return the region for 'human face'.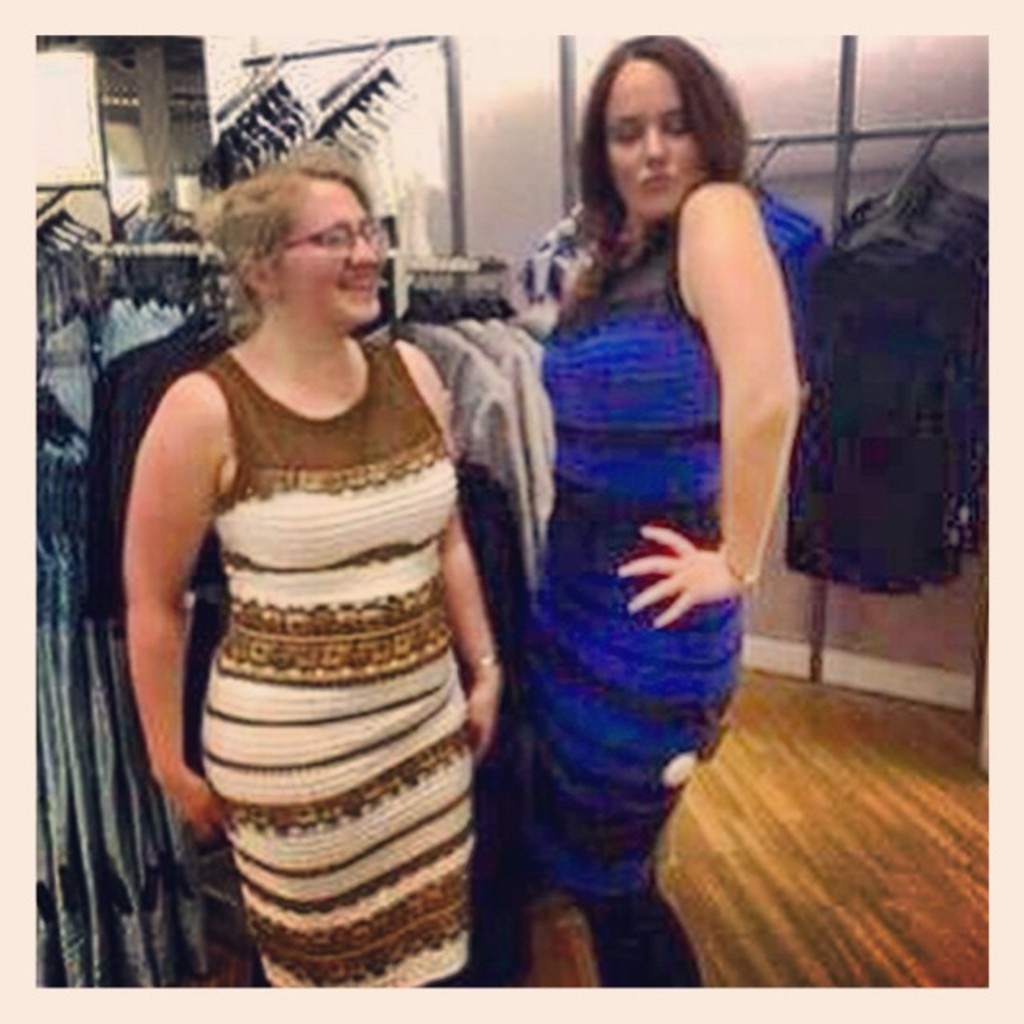
x1=277 y1=184 x2=386 y2=322.
